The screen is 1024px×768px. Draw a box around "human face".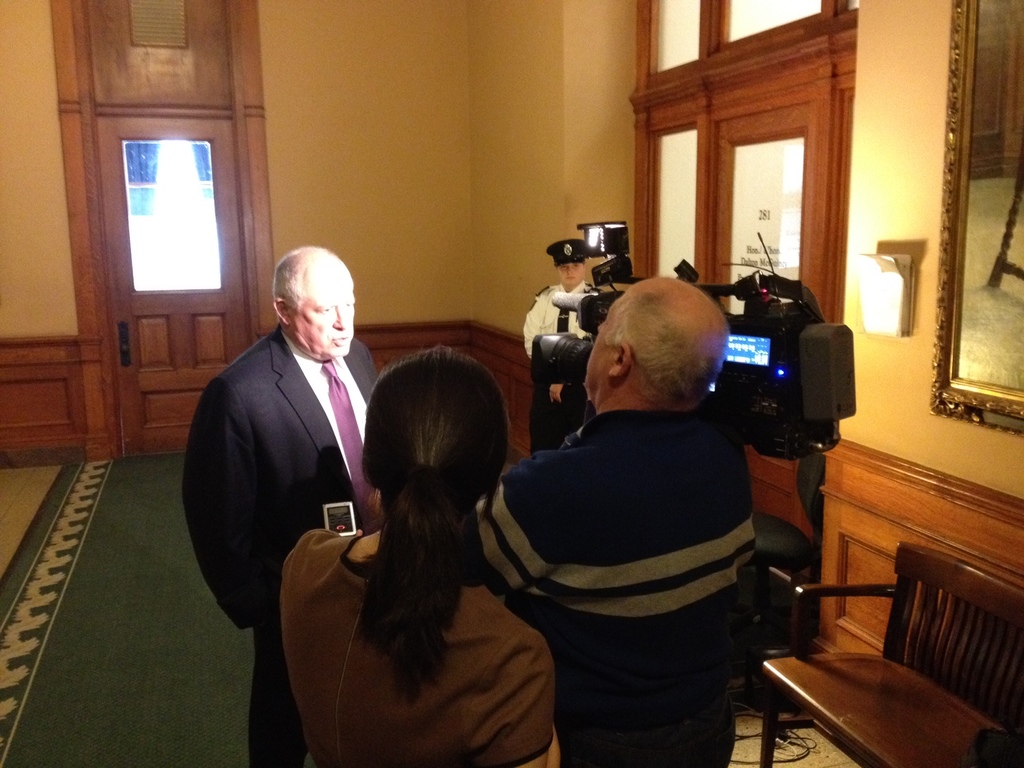
select_region(557, 265, 582, 286).
